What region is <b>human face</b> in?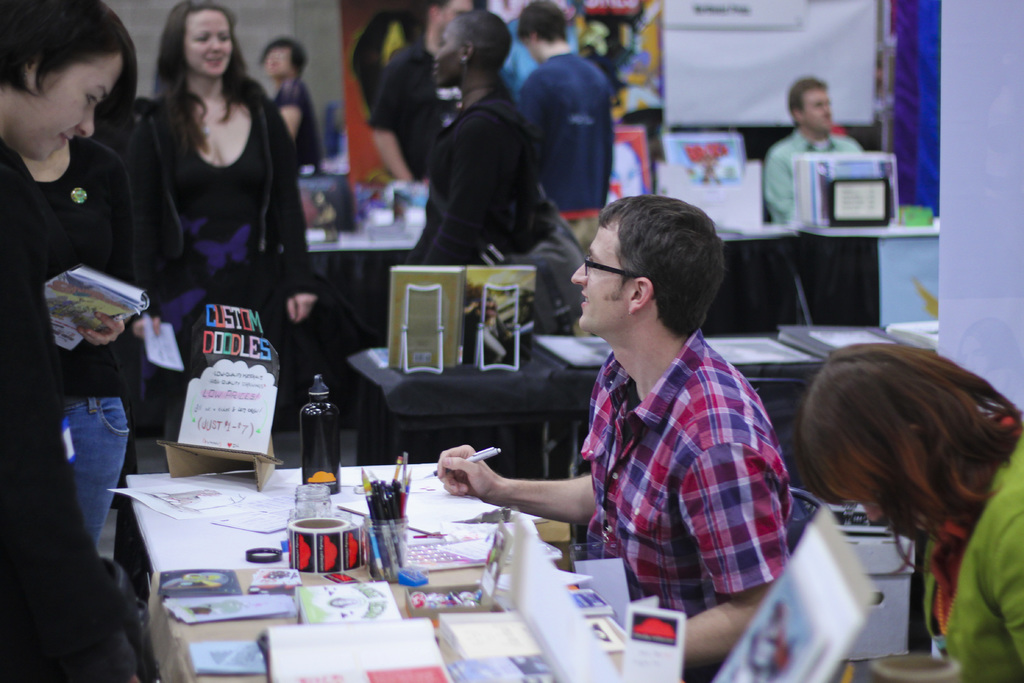
box=[428, 20, 462, 84].
